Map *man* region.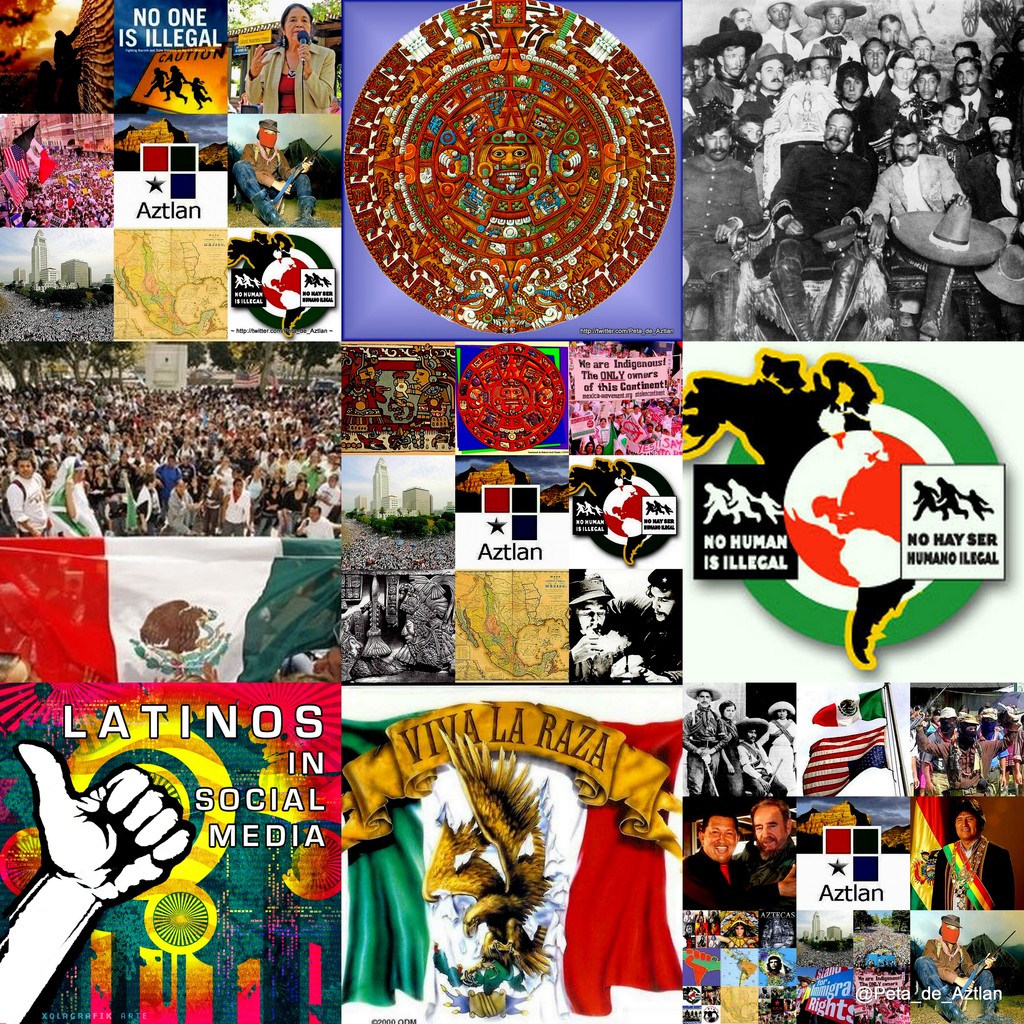
Mapped to (2,458,68,540).
